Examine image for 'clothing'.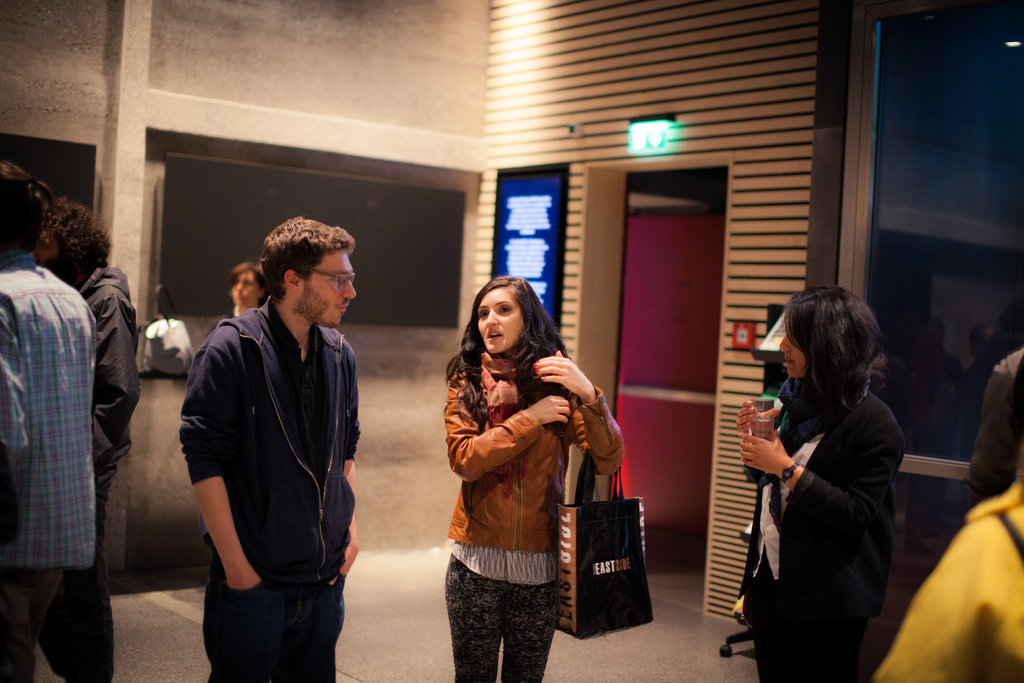
Examination result: 886,481,1023,682.
